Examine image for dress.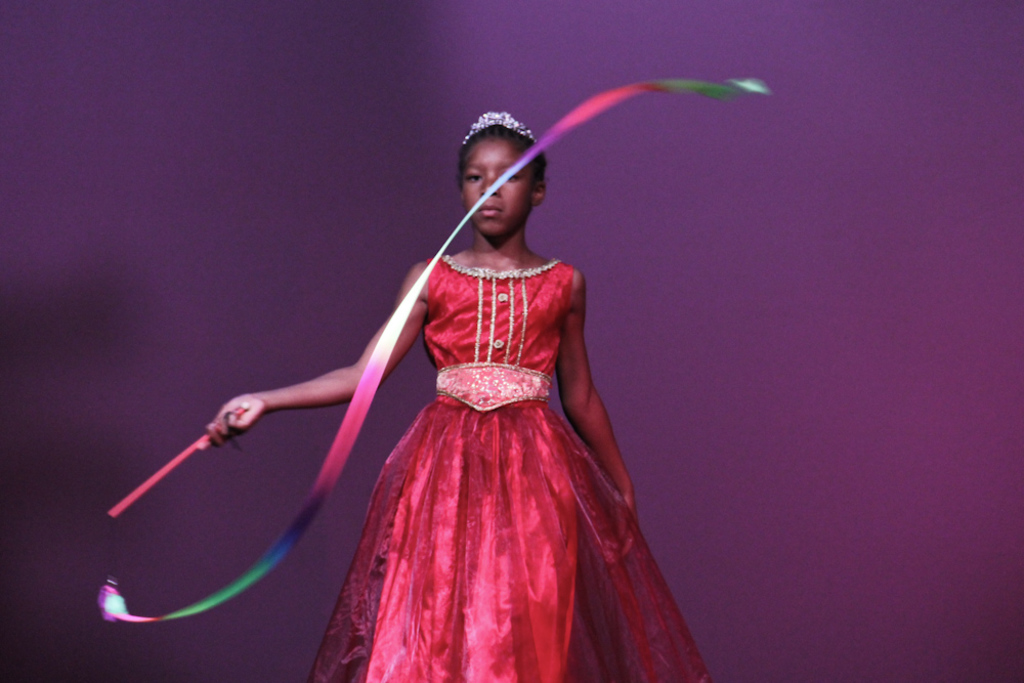
Examination result: 300/249/717/682.
